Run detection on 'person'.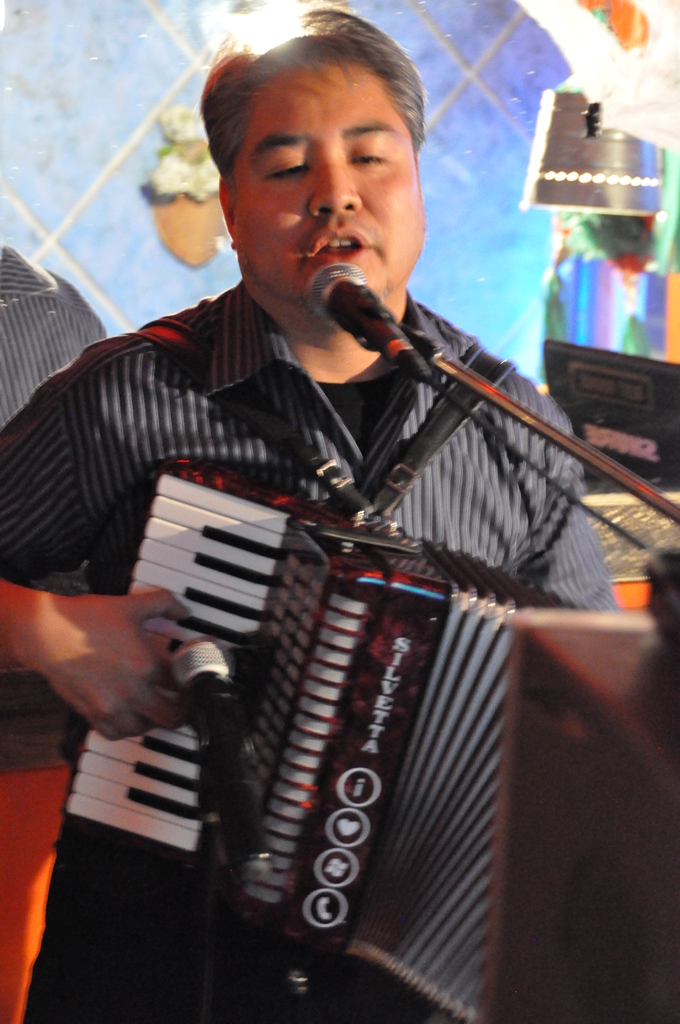
Result: <region>0, 0, 634, 1022</region>.
